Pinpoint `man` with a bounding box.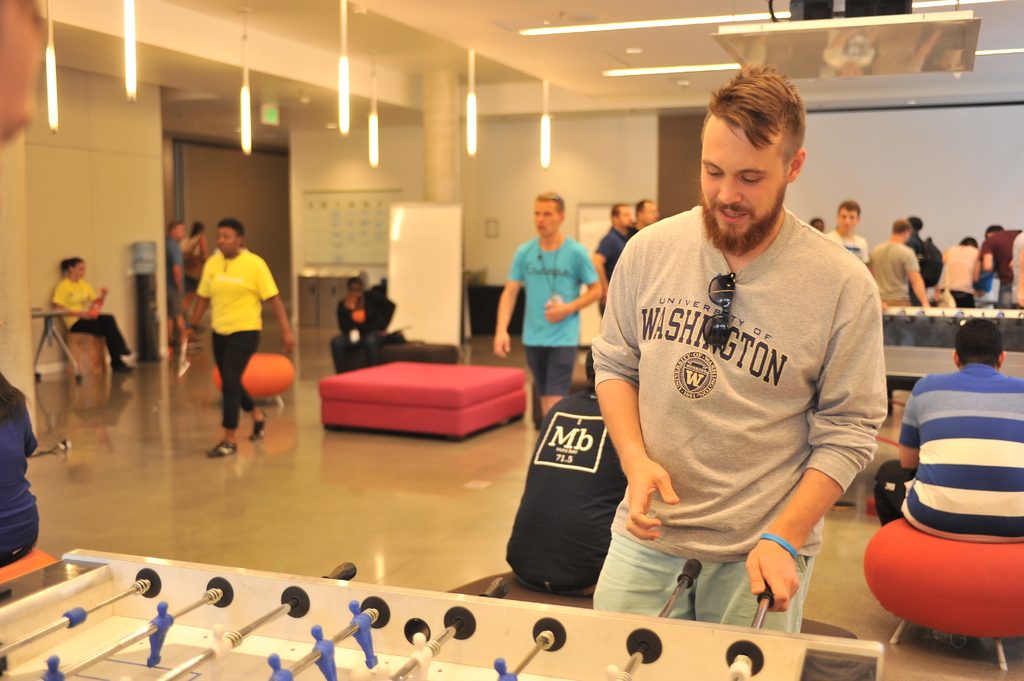
select_region(938, 235, 981, 306).
